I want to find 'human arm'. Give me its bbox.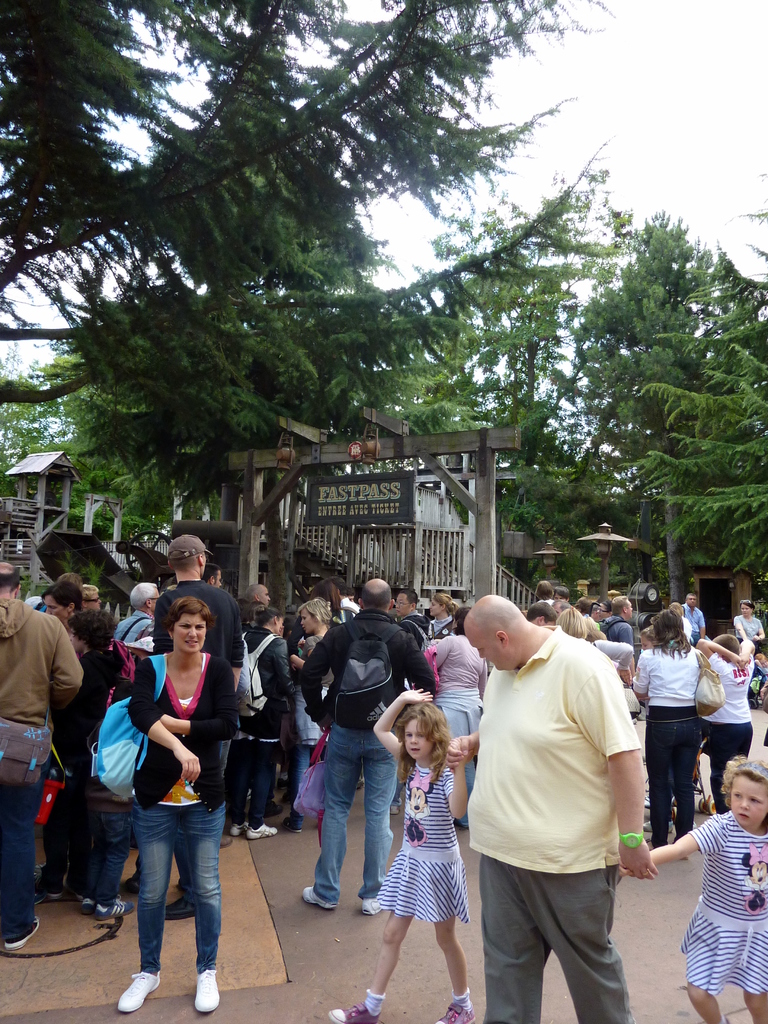
[433,712,496,772].
